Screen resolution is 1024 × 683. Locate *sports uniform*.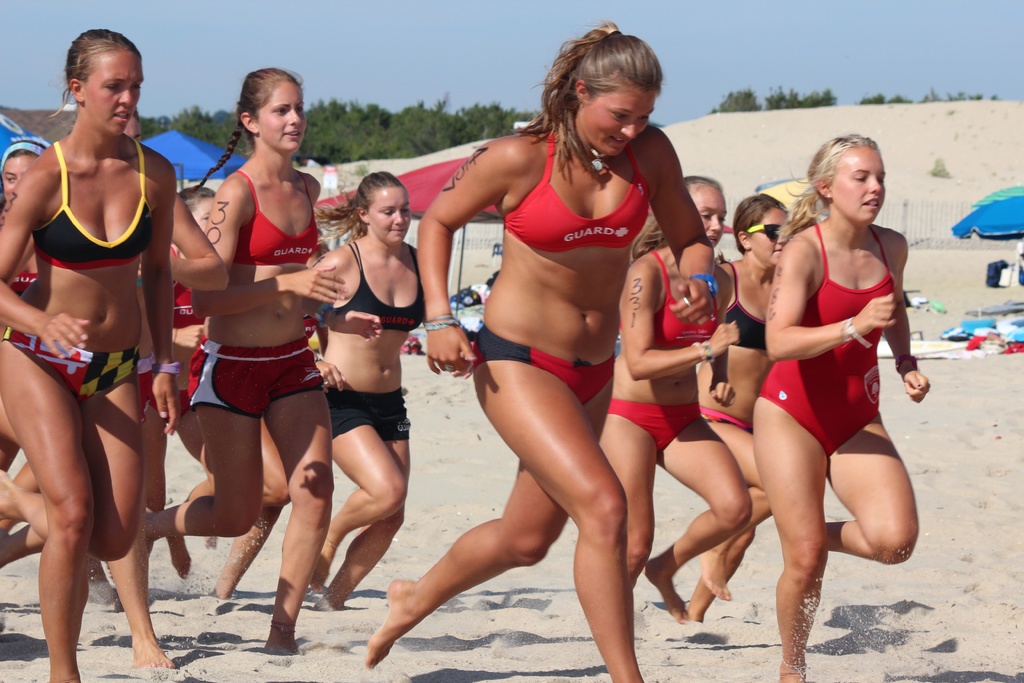
box=[0, 136, 157, 410].
